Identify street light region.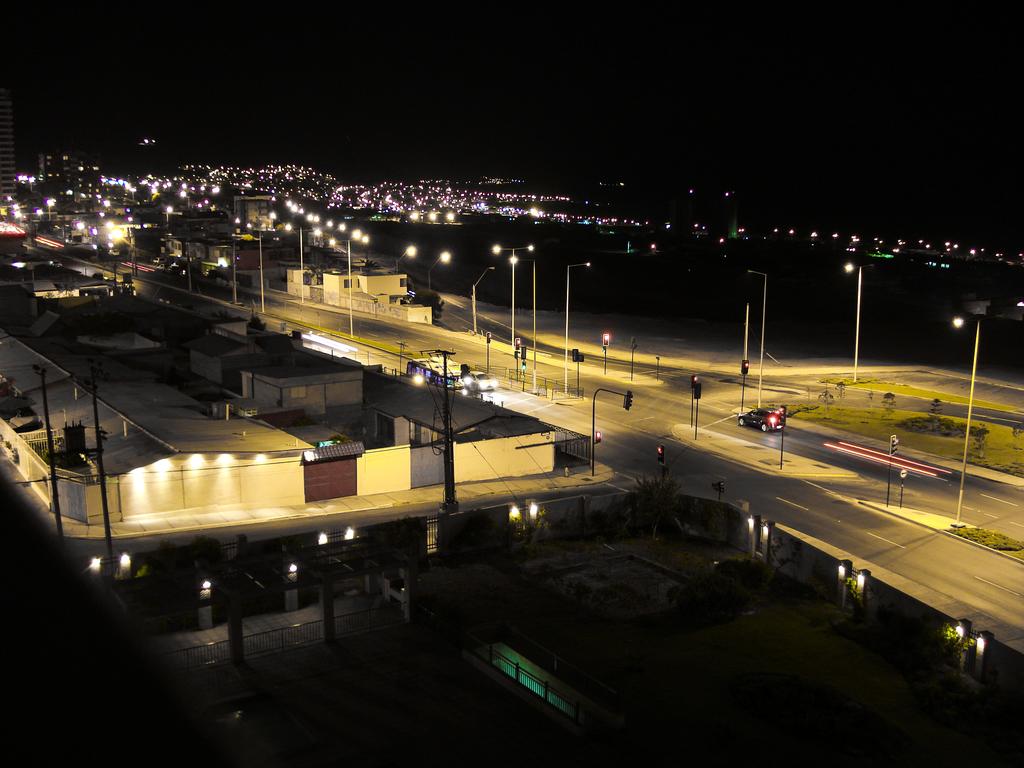
Region: pyautogui.locateOnScreen(428, 249, 456, 294).
